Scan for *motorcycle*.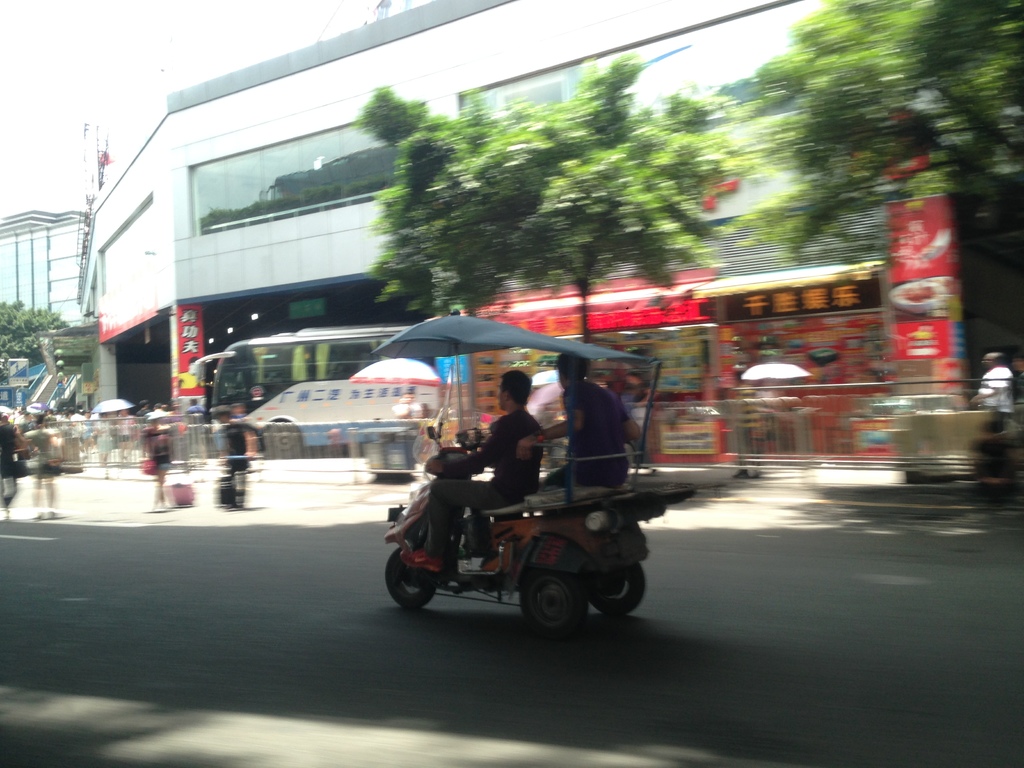
Scan result: box(392, 420, 645, 623).
